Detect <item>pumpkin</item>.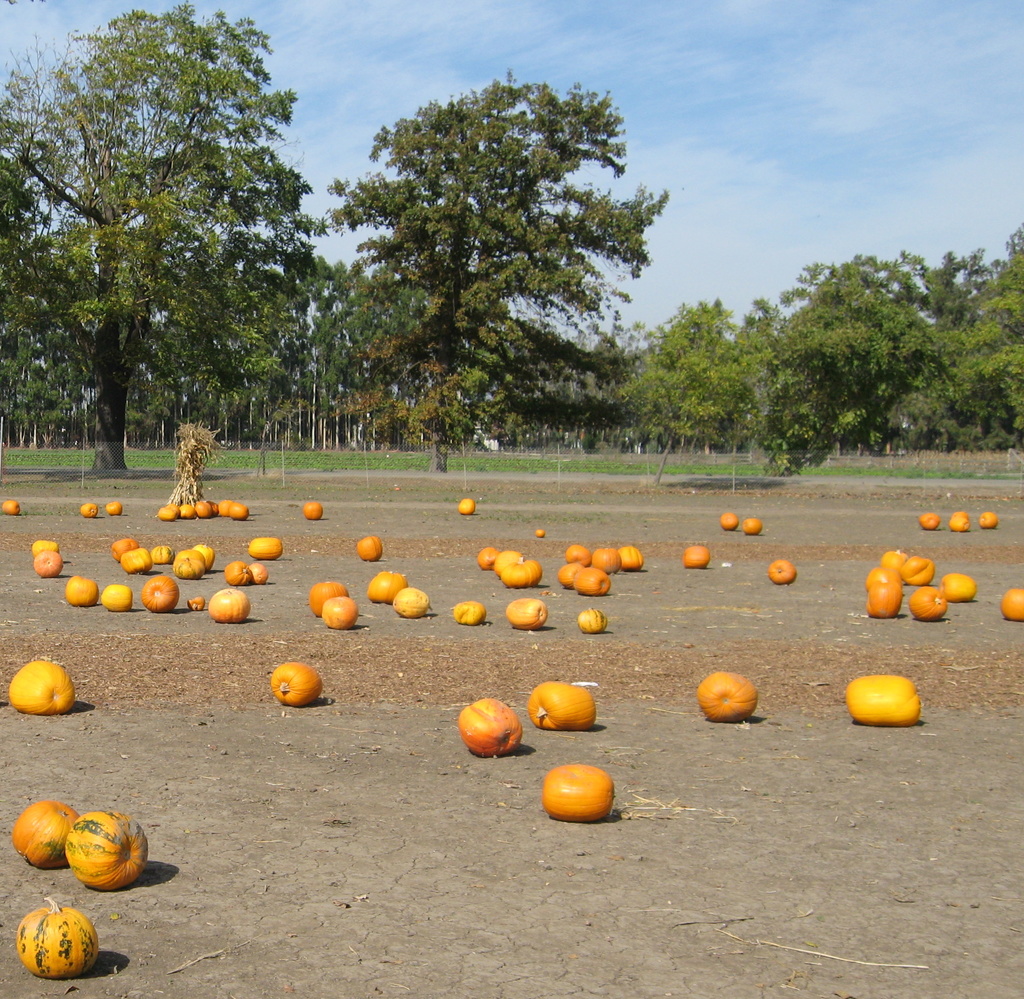
Detected at select_region(104, 499, 123, 513).
